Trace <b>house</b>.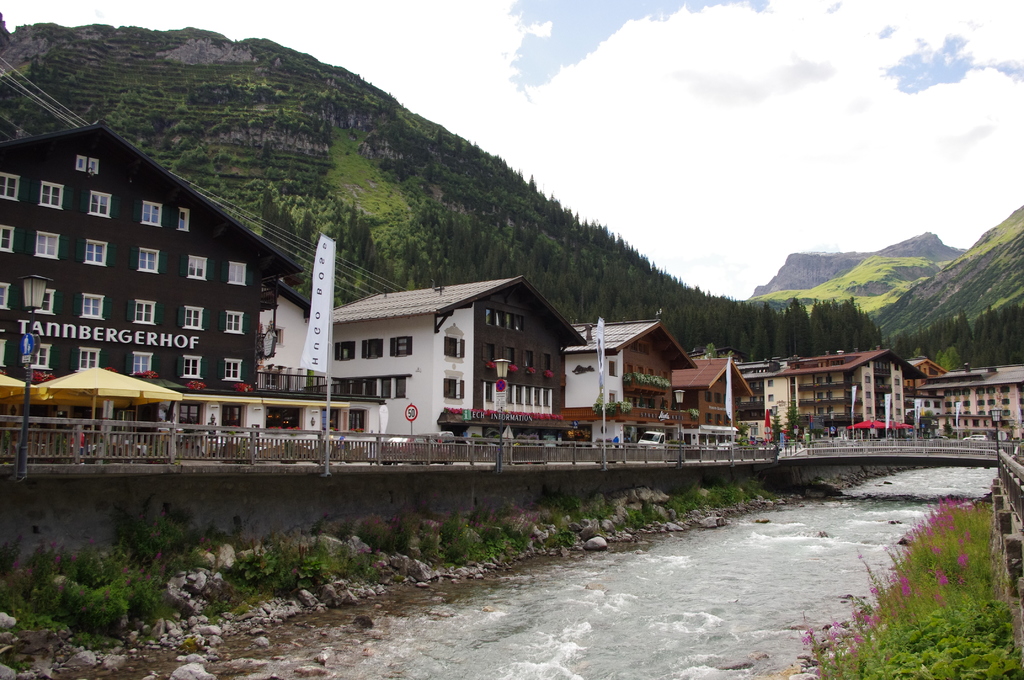
Traced to pyautogui.locateOnScreen(1, 118, 303, 381).
